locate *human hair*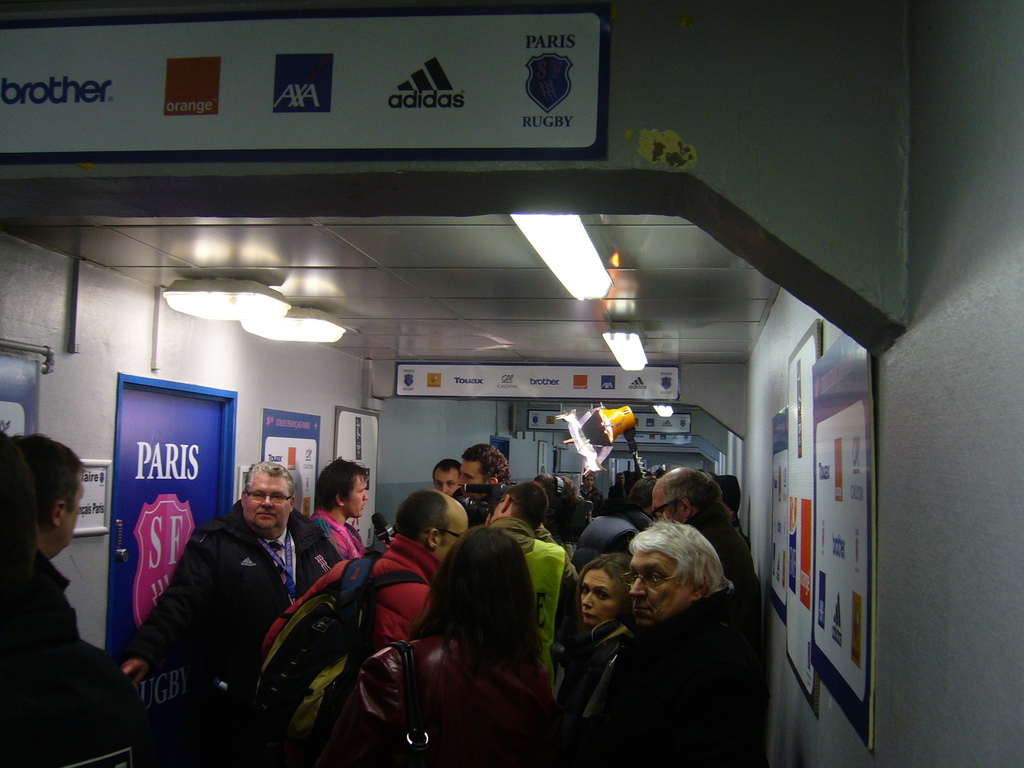
crop(315, 455, 372, 513)
